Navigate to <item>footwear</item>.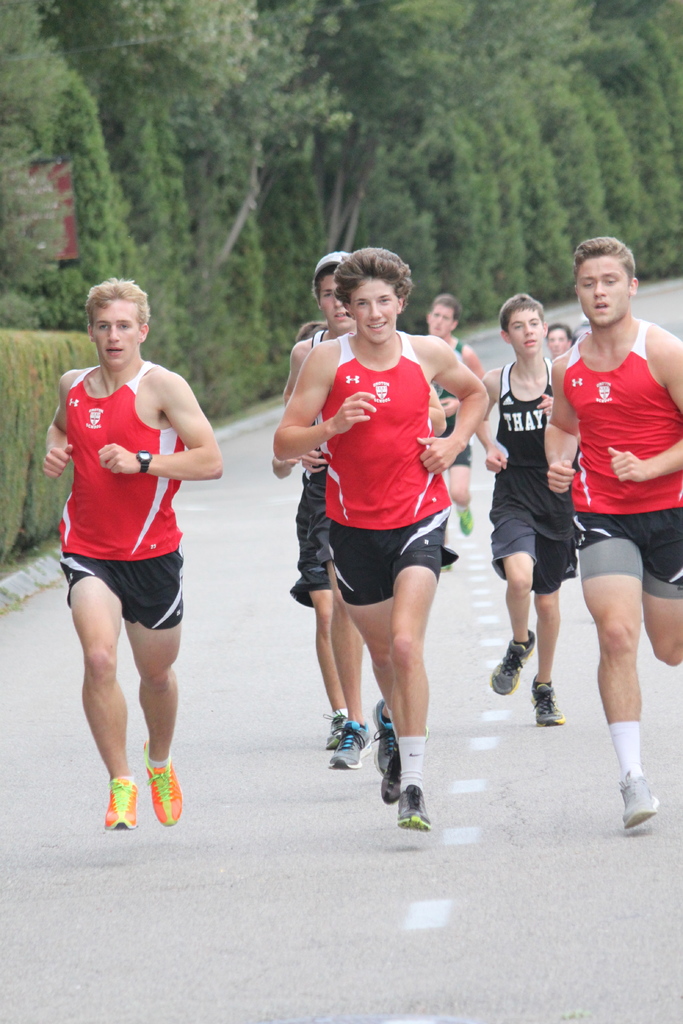
Navigation target: Rect(326, 722, 368, 772).
